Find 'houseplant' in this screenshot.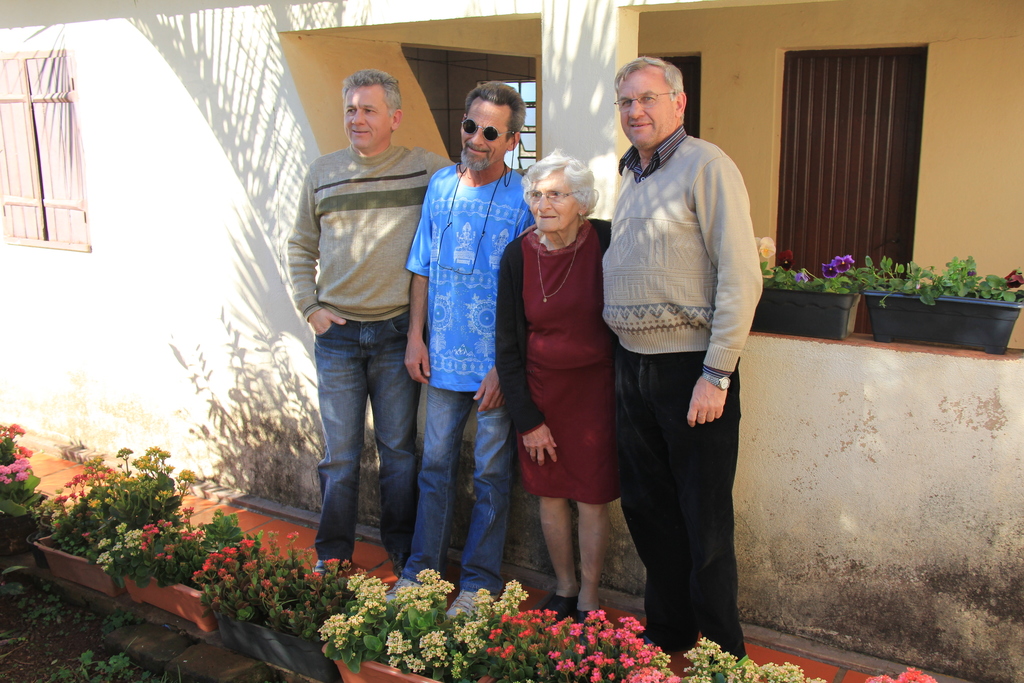
The bounding box for 'houseplant' is 848 254 1020 362.
